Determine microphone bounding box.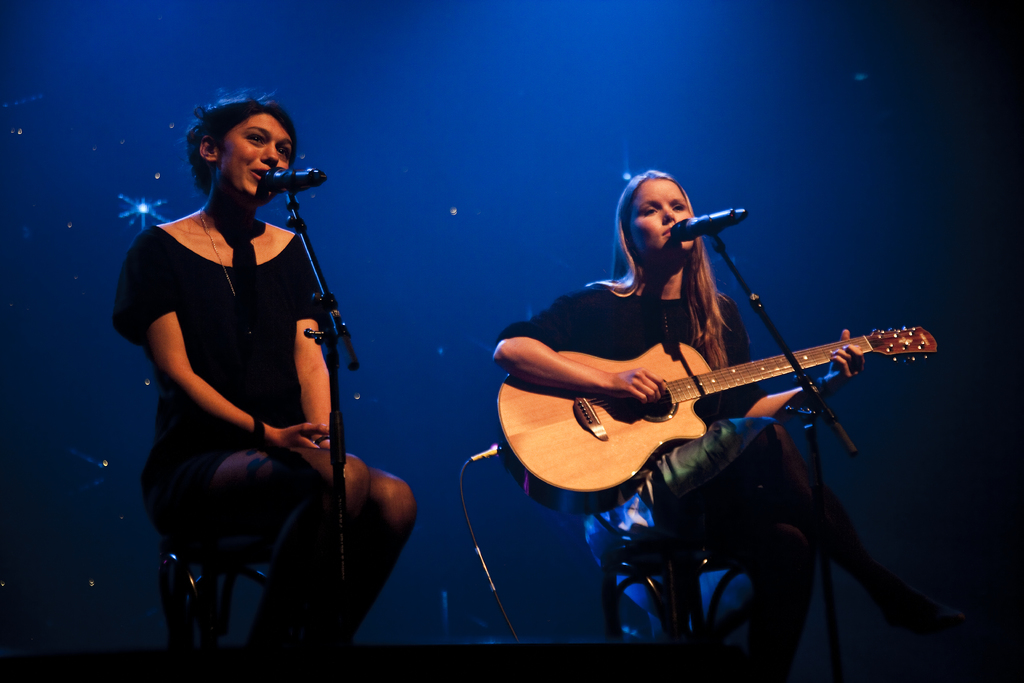
Determined: crop(664, 204, 746, 248).
